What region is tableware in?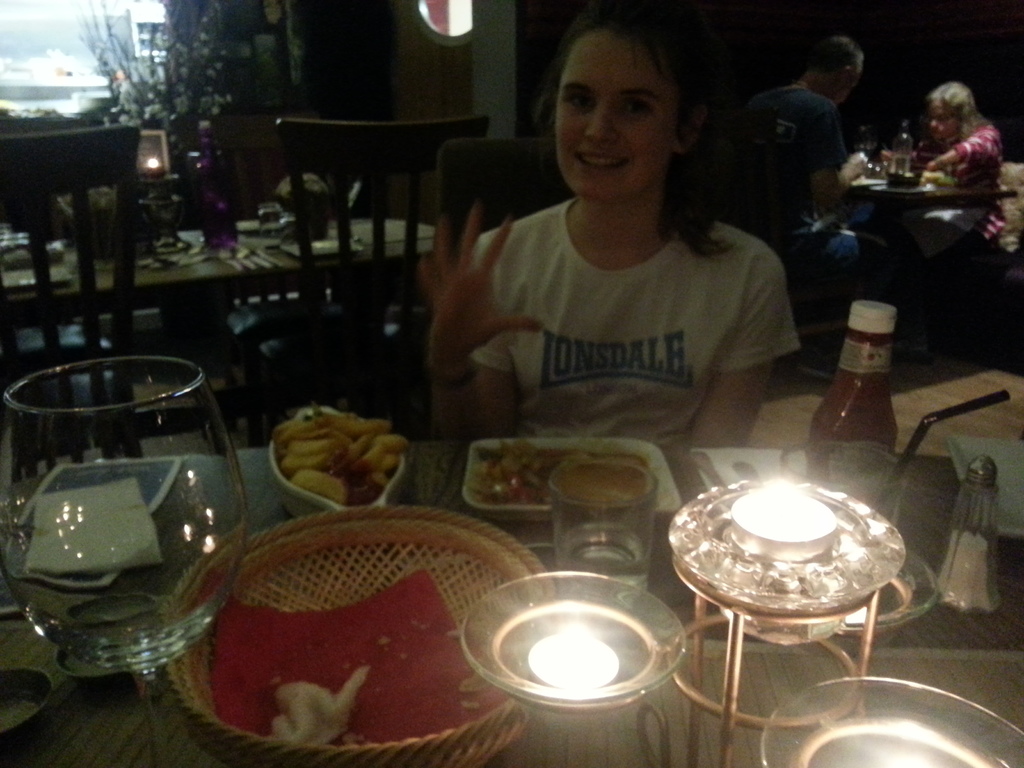
(758,675,1023,767).
